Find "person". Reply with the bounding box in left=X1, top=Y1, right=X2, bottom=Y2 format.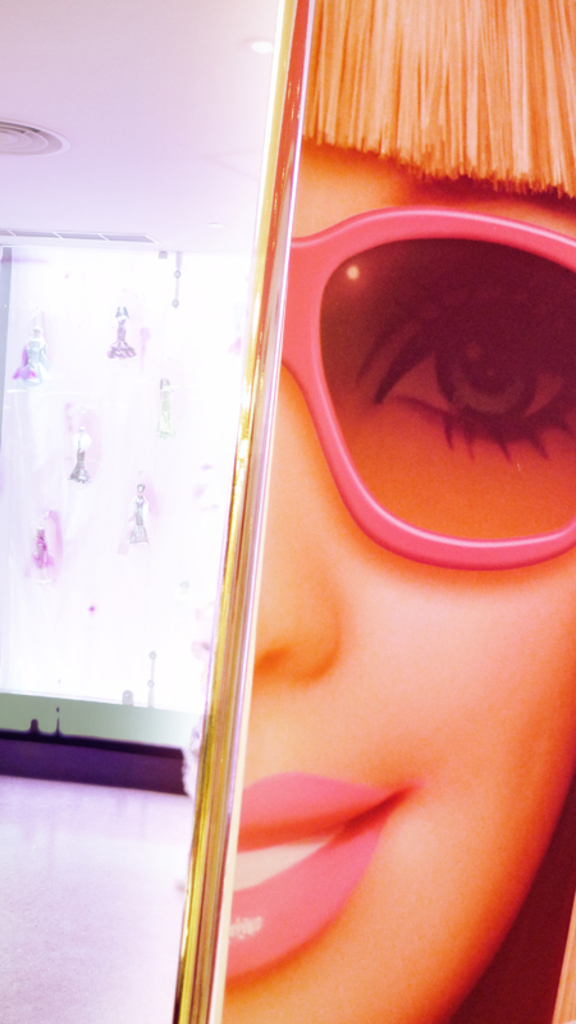
left=146, top=8, right=547, bottom=1021.
